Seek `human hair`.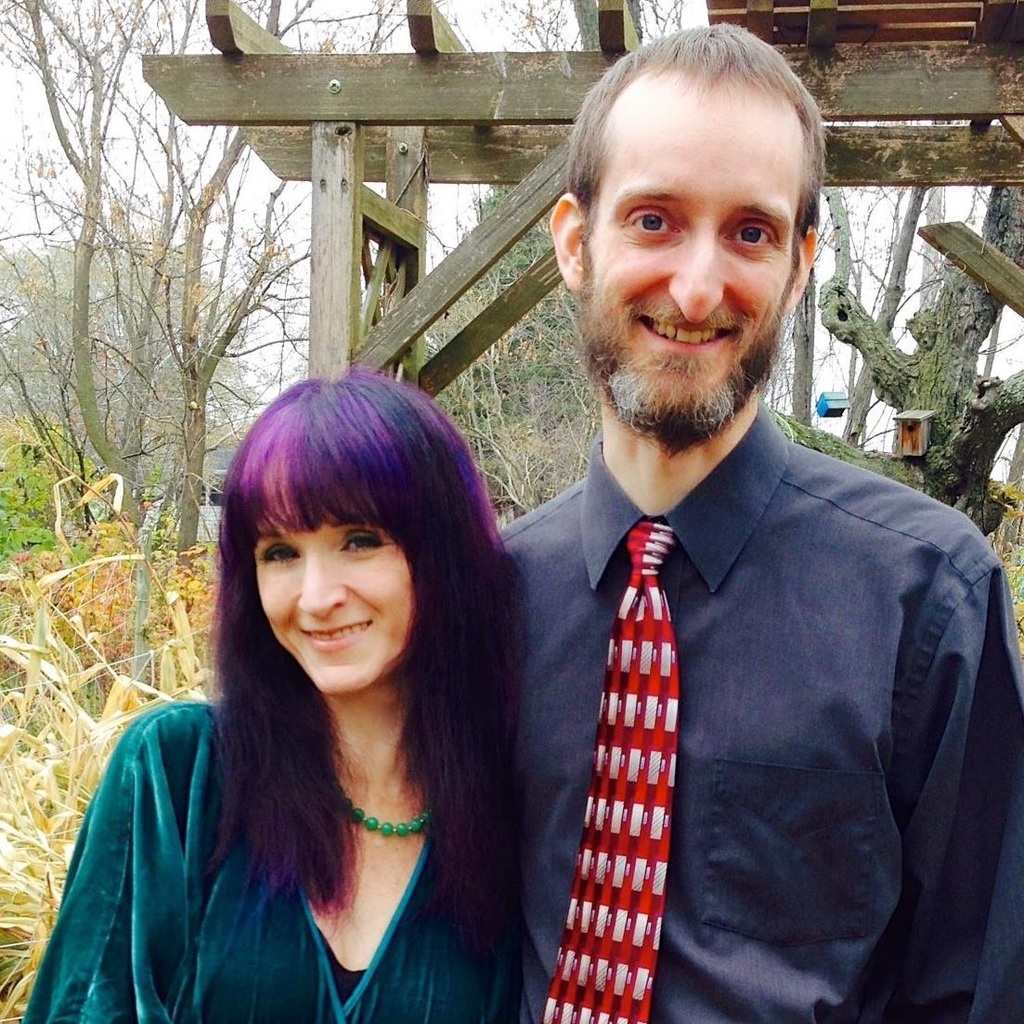
BBox(187, 376, 521, 888).
